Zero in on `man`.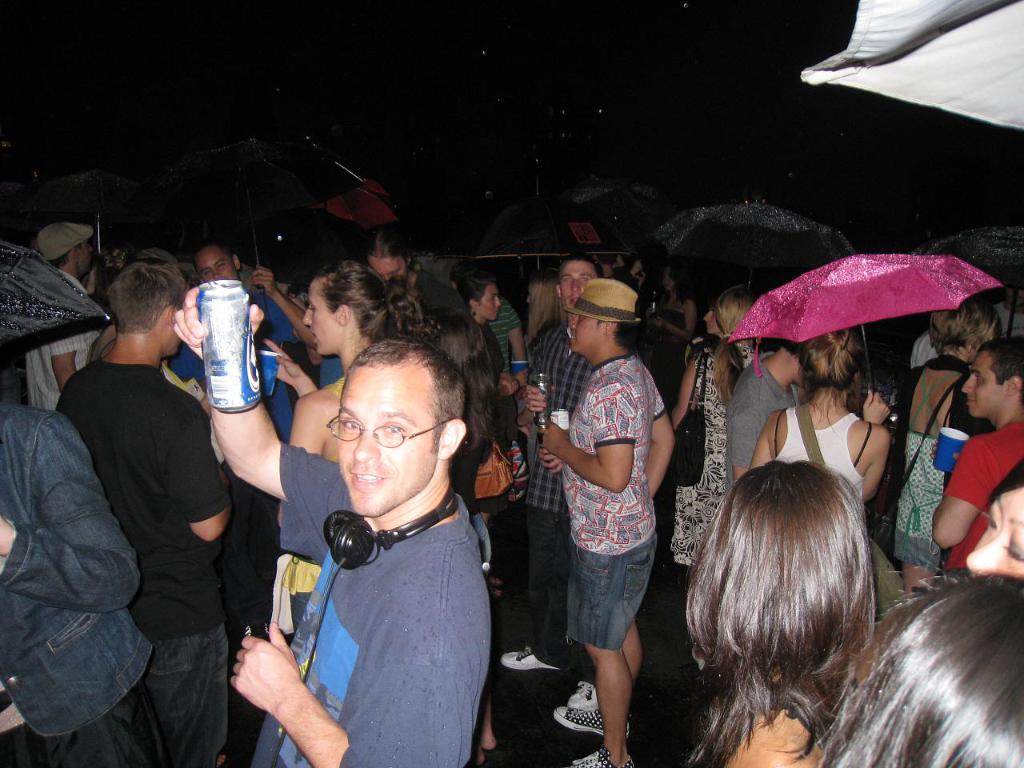
Zeroed in: rect(723, 331, 807, 499).
